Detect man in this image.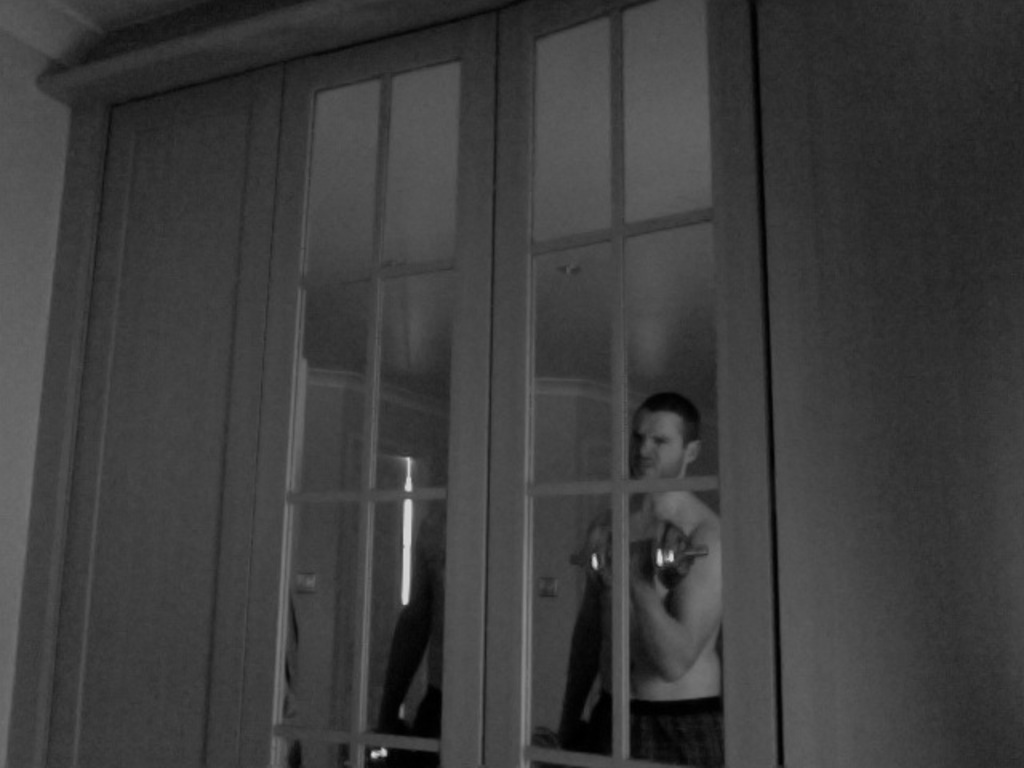
Detection: 376/506/445/766.
